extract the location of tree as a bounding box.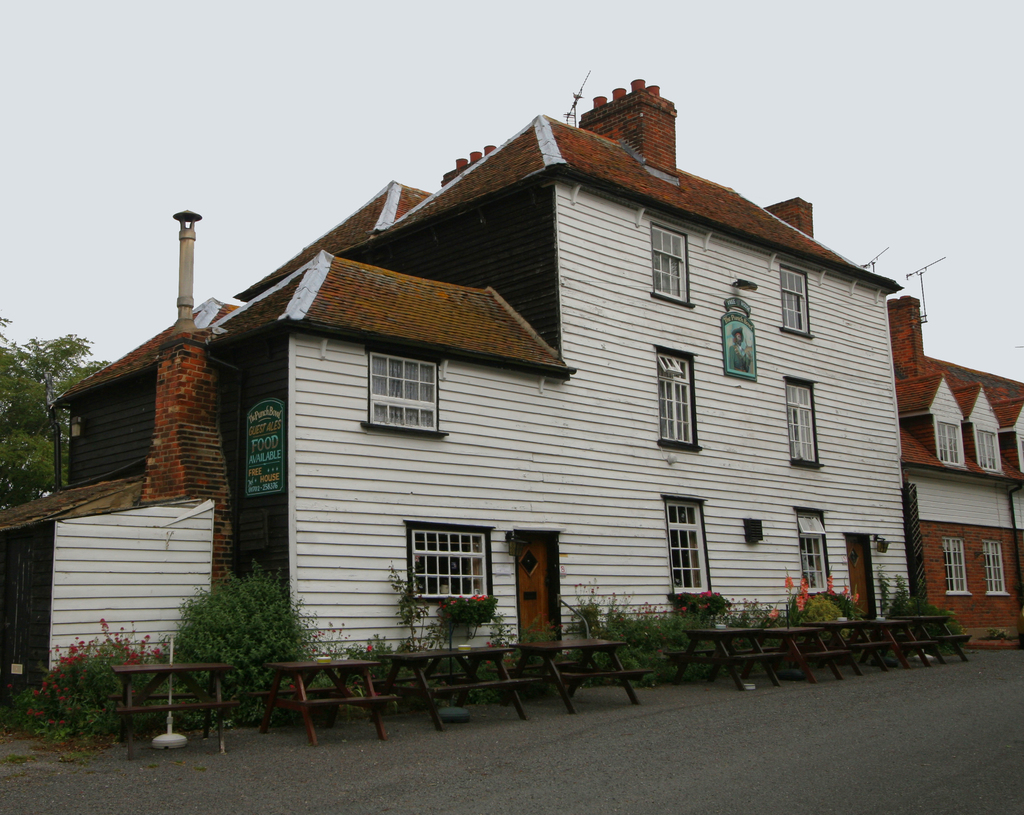
bbox=(136, 557, 314, 718).
